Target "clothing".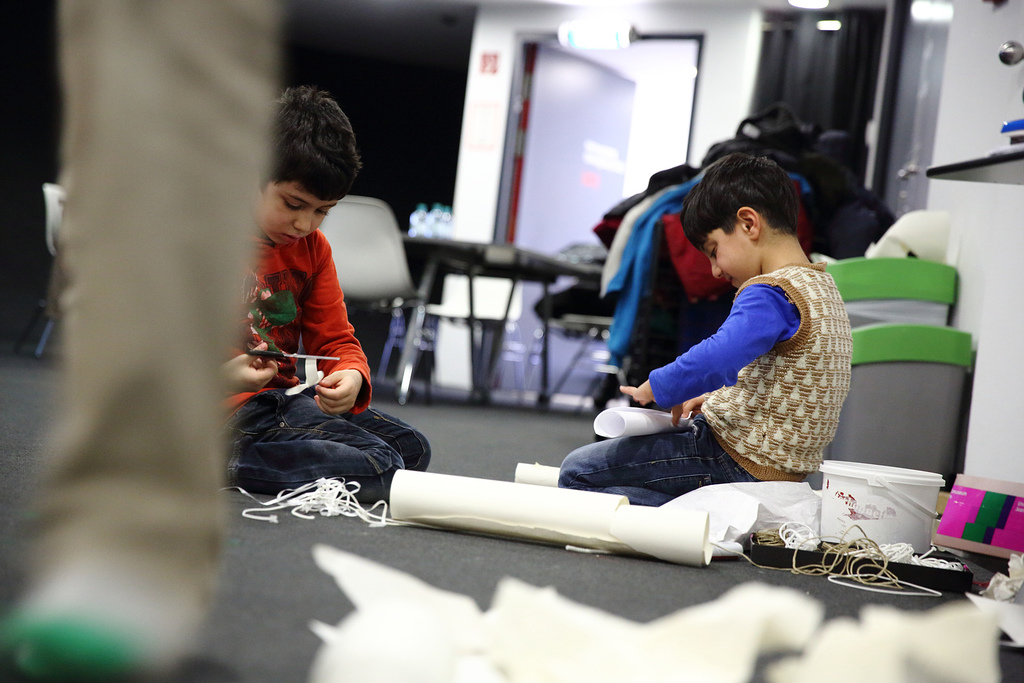
Target region: 230,182,374,447.
